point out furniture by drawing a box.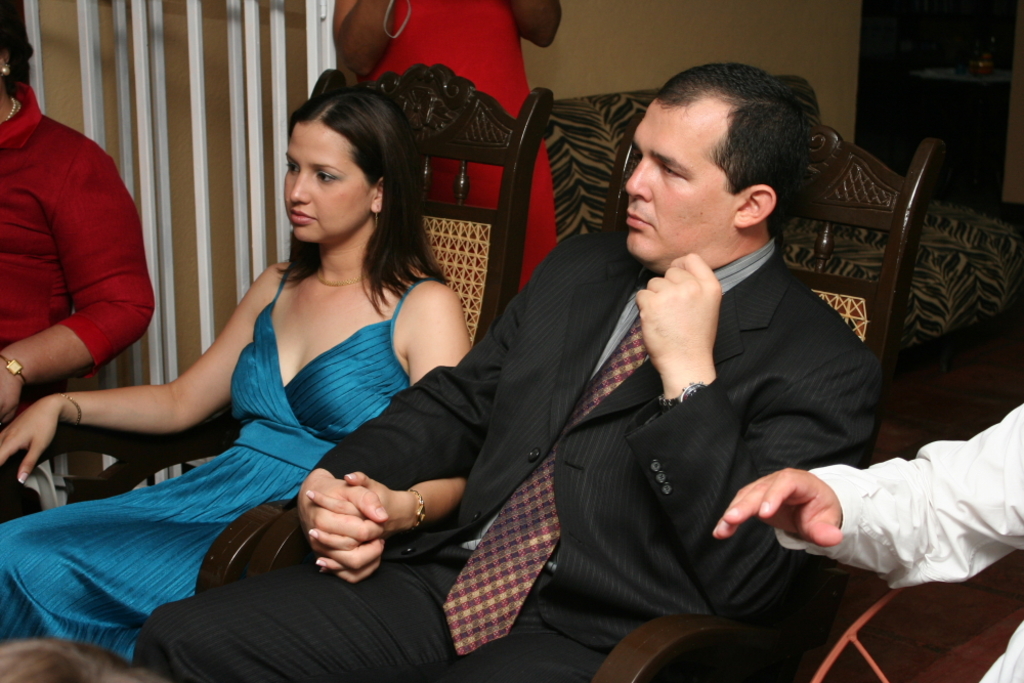
{"left": 811, "top": 591, "right": 897, "bottom": 680}.
